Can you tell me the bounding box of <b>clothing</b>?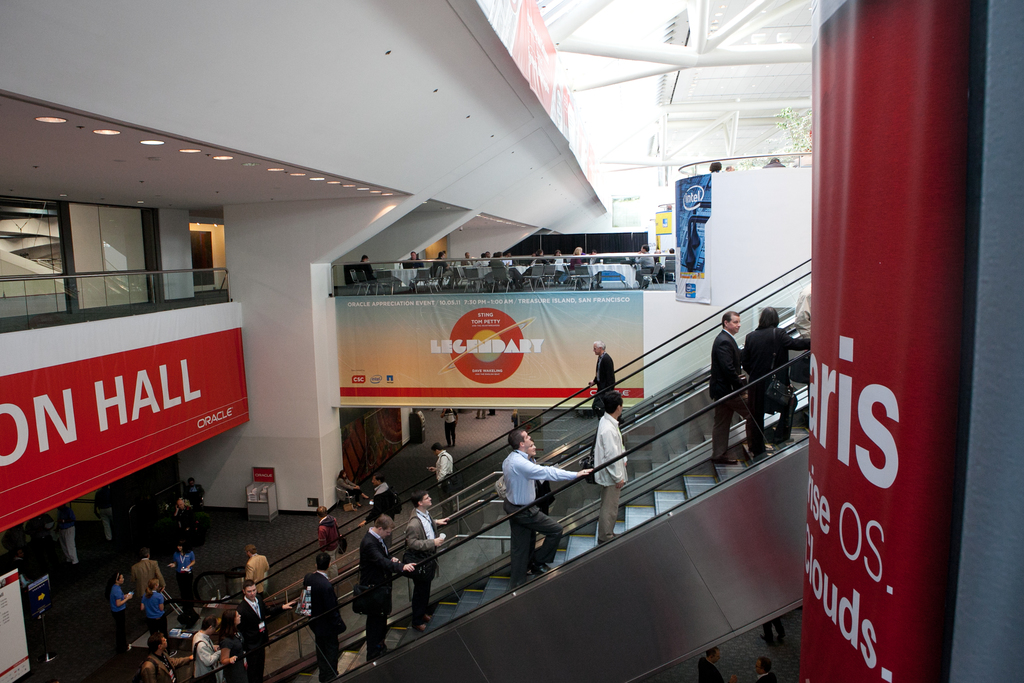
box=[491, 259, 525, 290].
